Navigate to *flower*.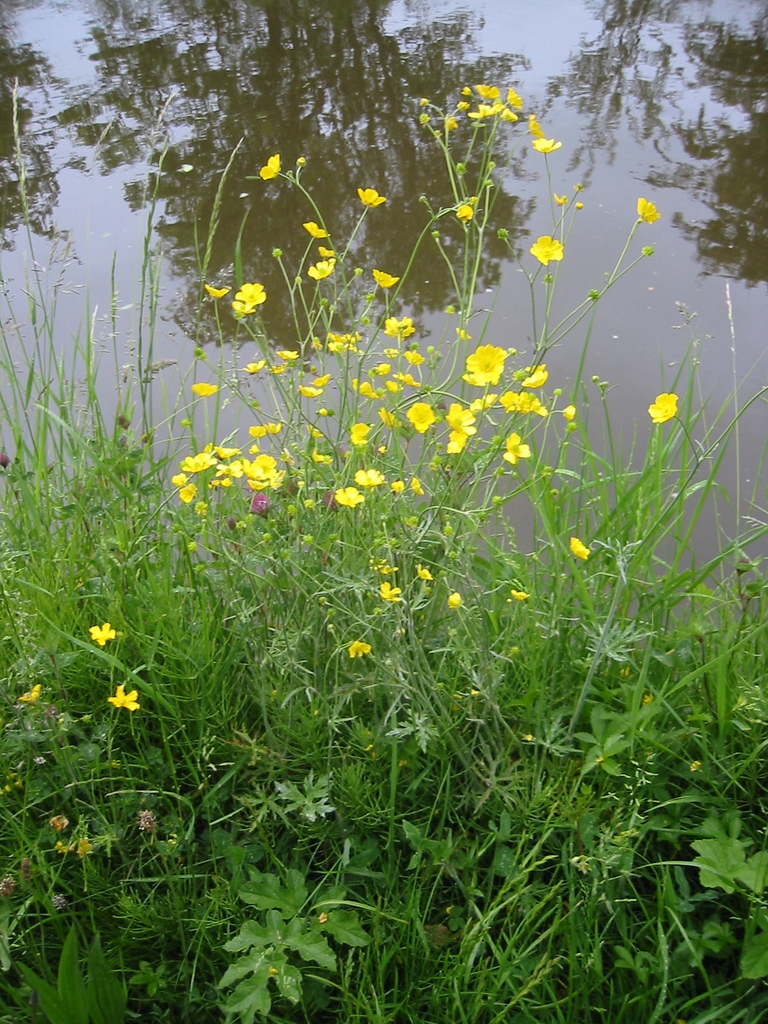
Navigation target: 636,193,660,228.
